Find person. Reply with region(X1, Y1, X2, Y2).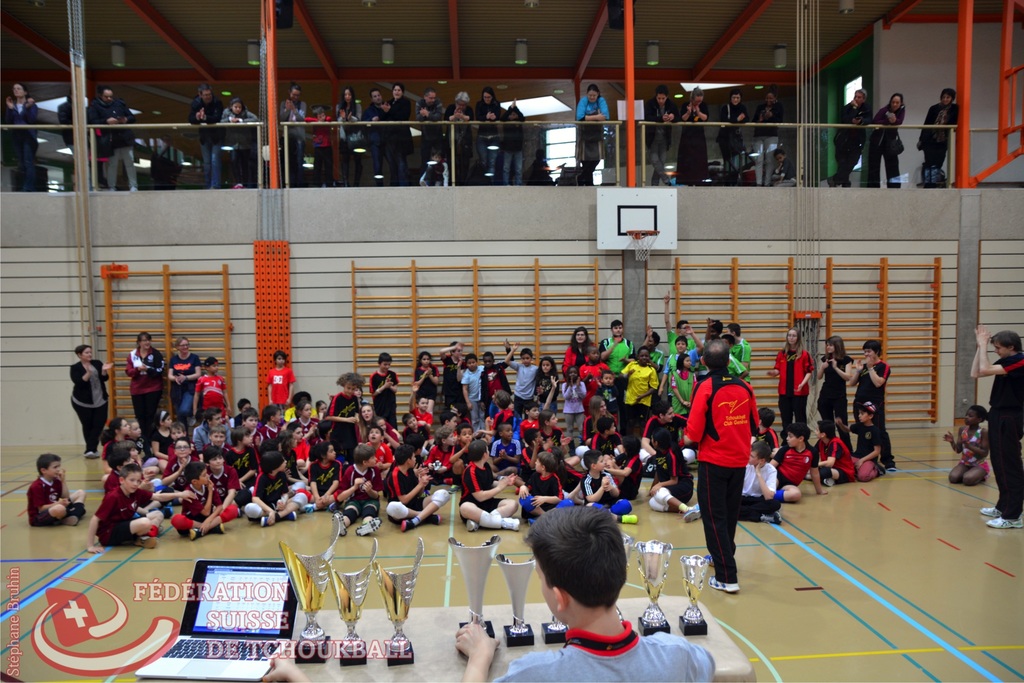
region(578, 347, 613, 397).
